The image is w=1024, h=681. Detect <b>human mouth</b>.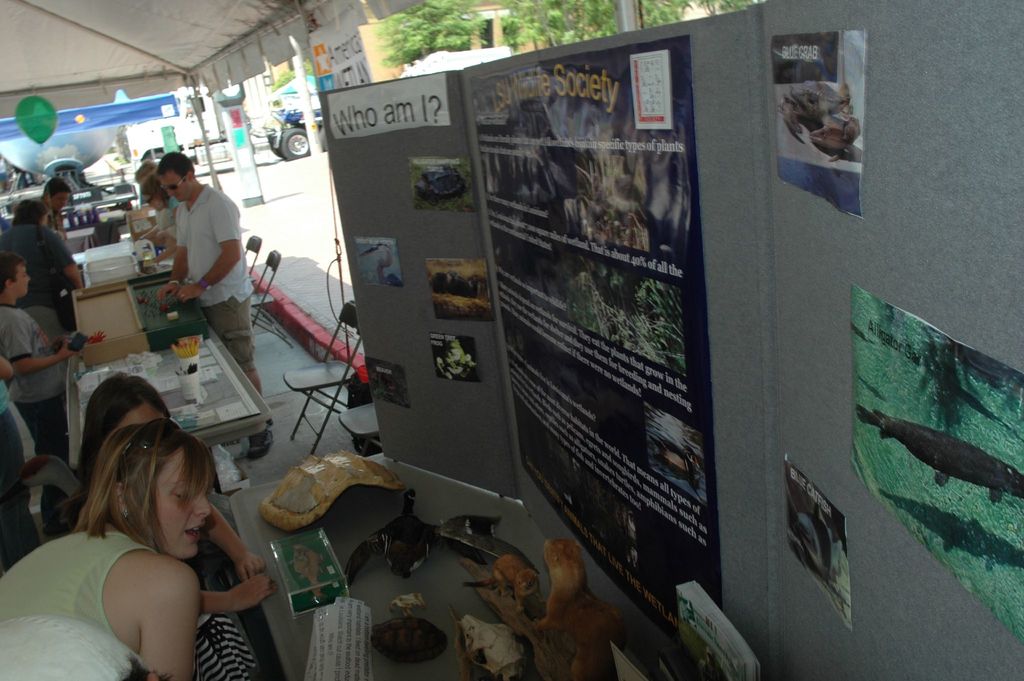
Detection: bbox=[182, 520, 206, 543].
